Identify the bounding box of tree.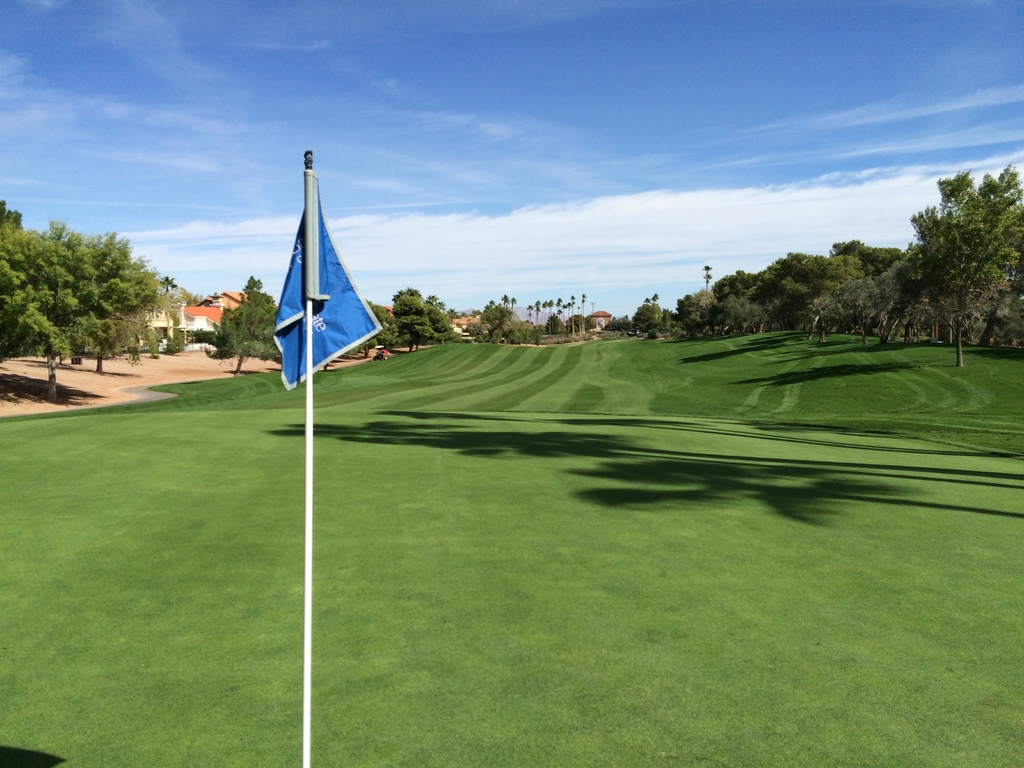
<region>342, 296, 398, 358</region>.
